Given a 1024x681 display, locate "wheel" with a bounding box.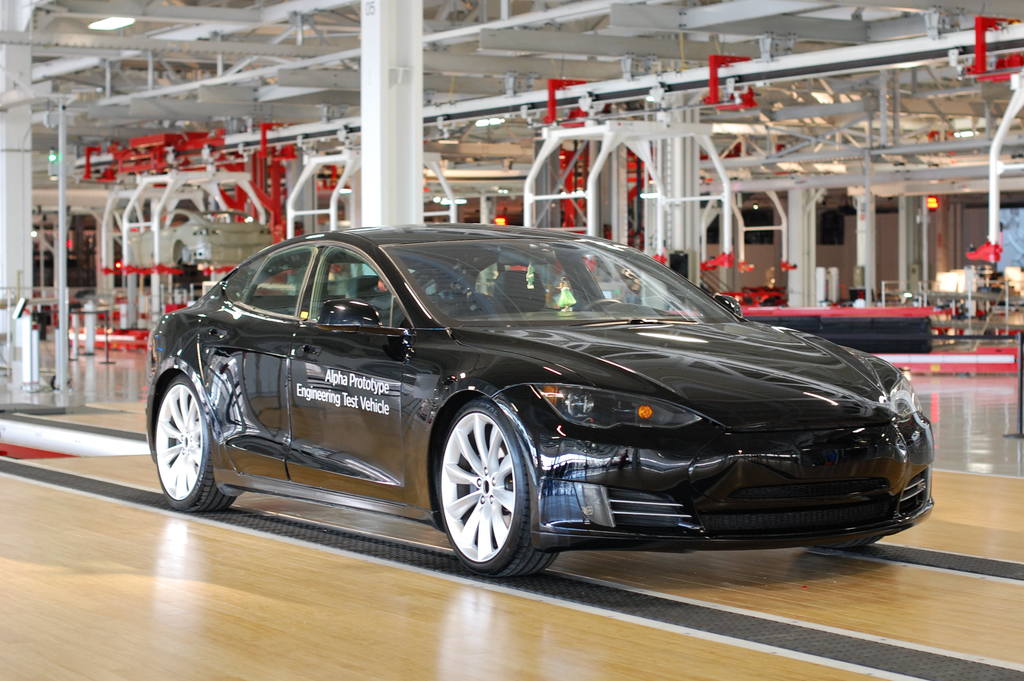
Located: [155, 374, 229, 508].
